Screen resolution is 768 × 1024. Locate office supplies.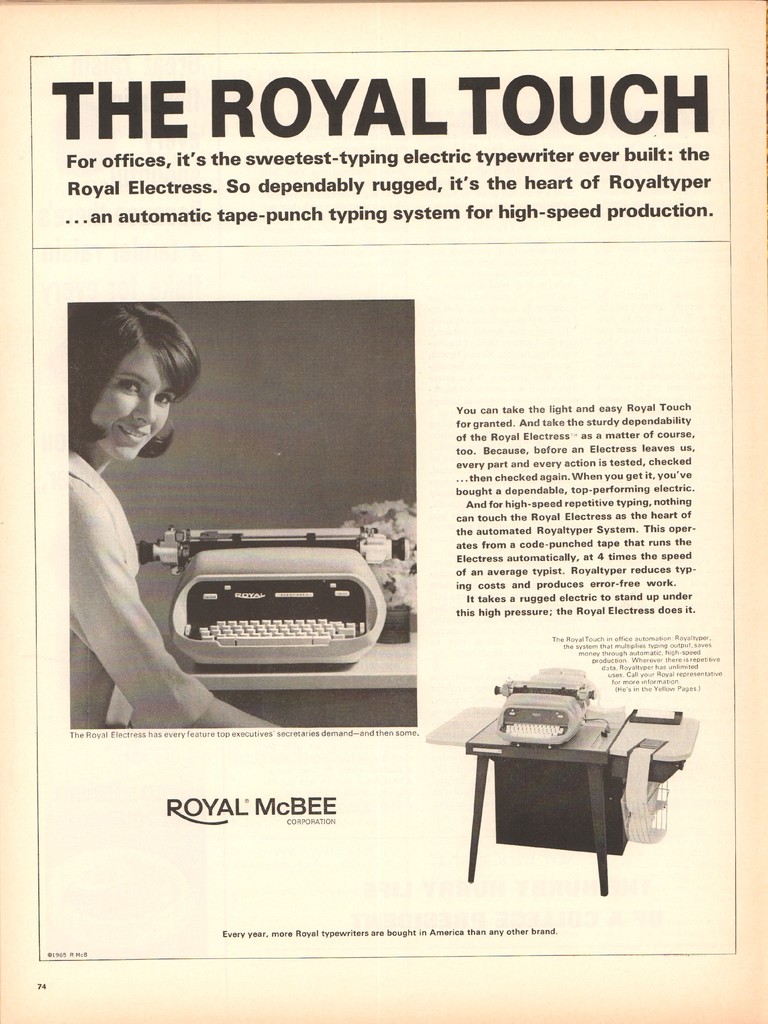
(x1=115, y1=527, x2=383, y2=664).
